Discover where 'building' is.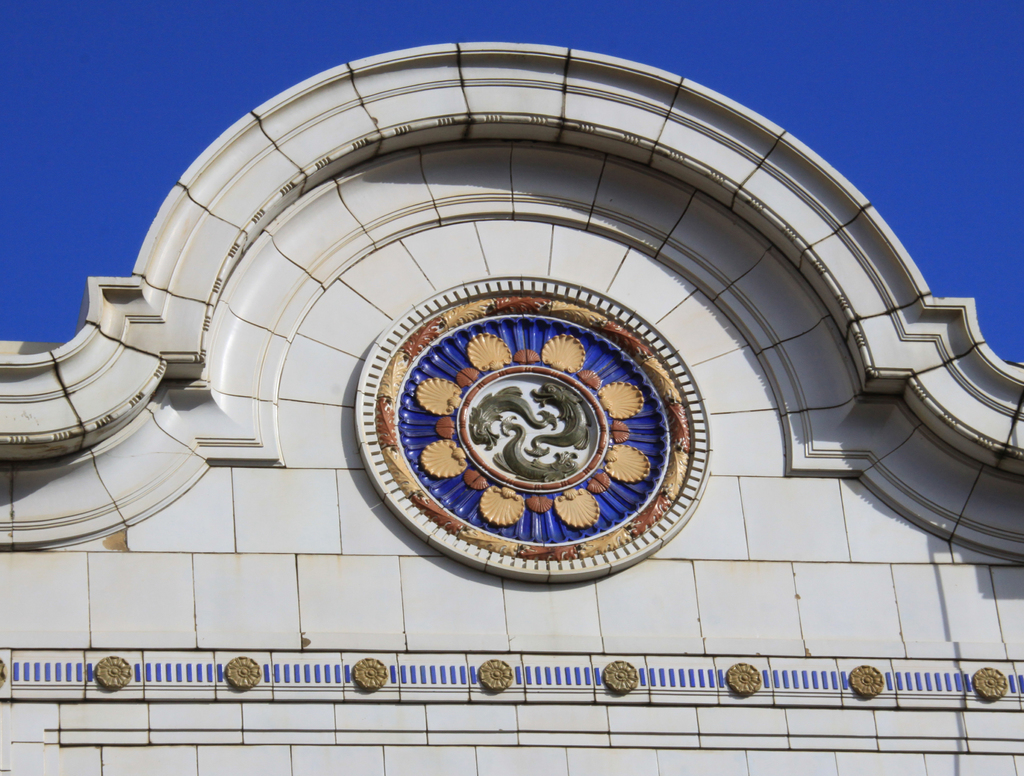
Discovered at (left=0, top=40, right=1023, bottom=775).
